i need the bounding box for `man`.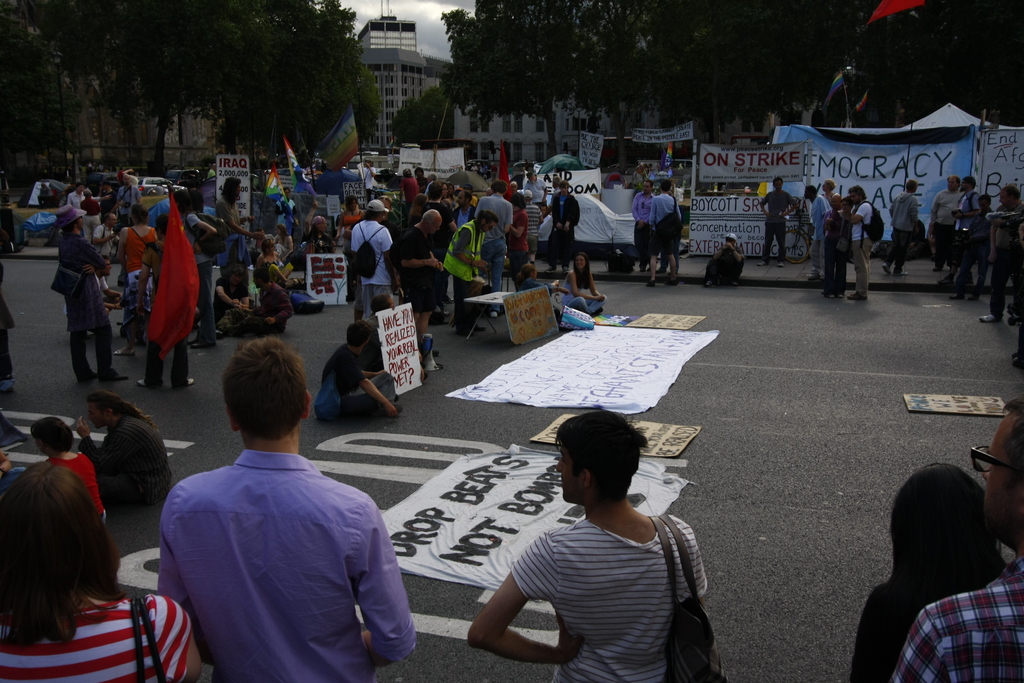
Here it is: x1=155 y1=334 x2=416 y2=682.
